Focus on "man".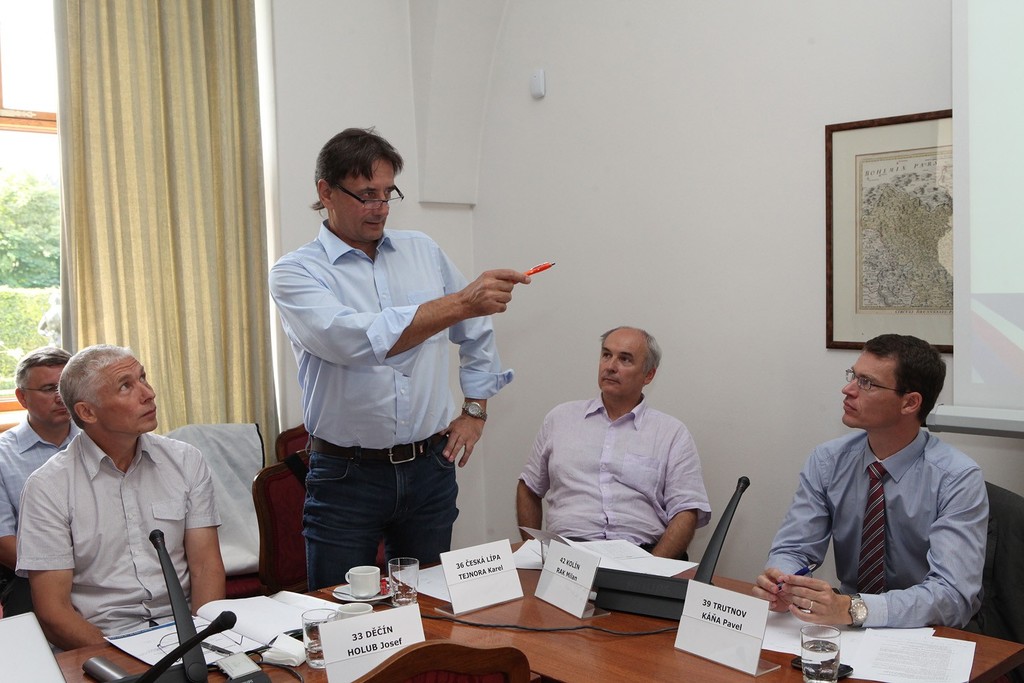
Focused at bbox=(749, 332, 989, 640).
